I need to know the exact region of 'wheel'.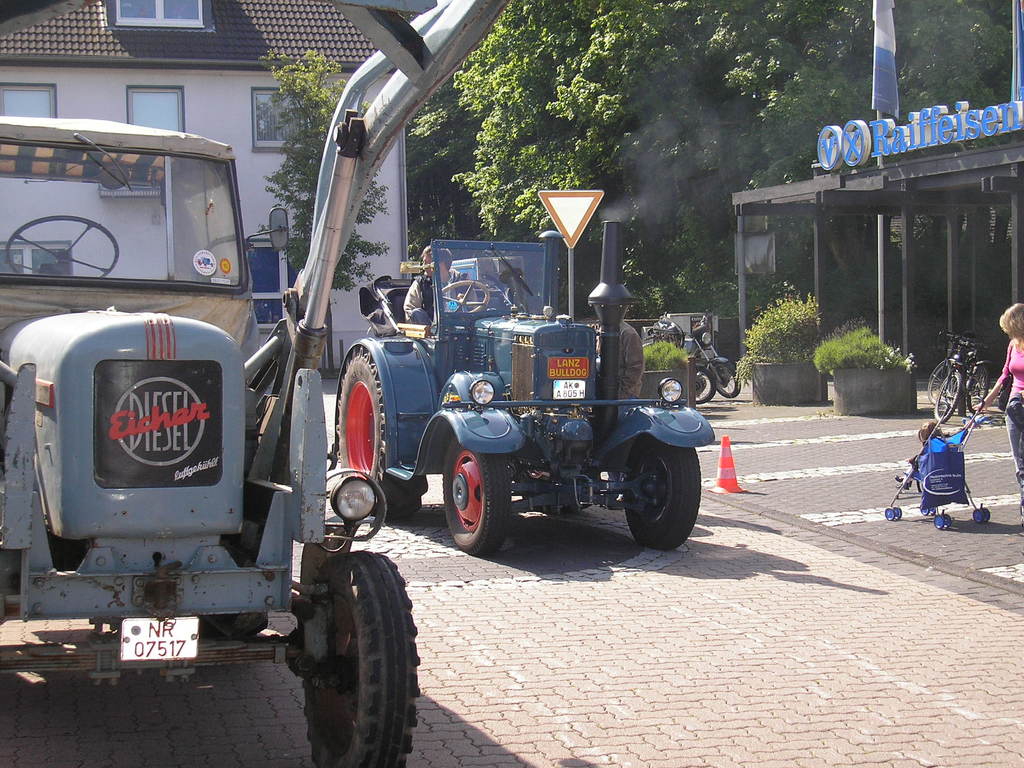
Region: 3, 214, 123, 273.
